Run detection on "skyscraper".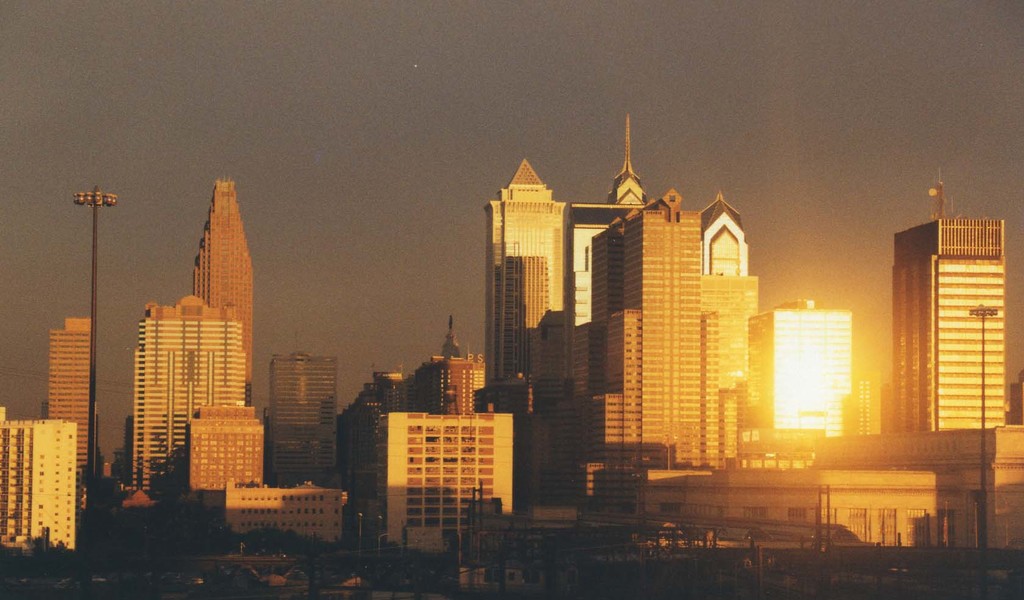
Result: {"left": 703, "top": 194, "right": 749, "bottom": 278}.
